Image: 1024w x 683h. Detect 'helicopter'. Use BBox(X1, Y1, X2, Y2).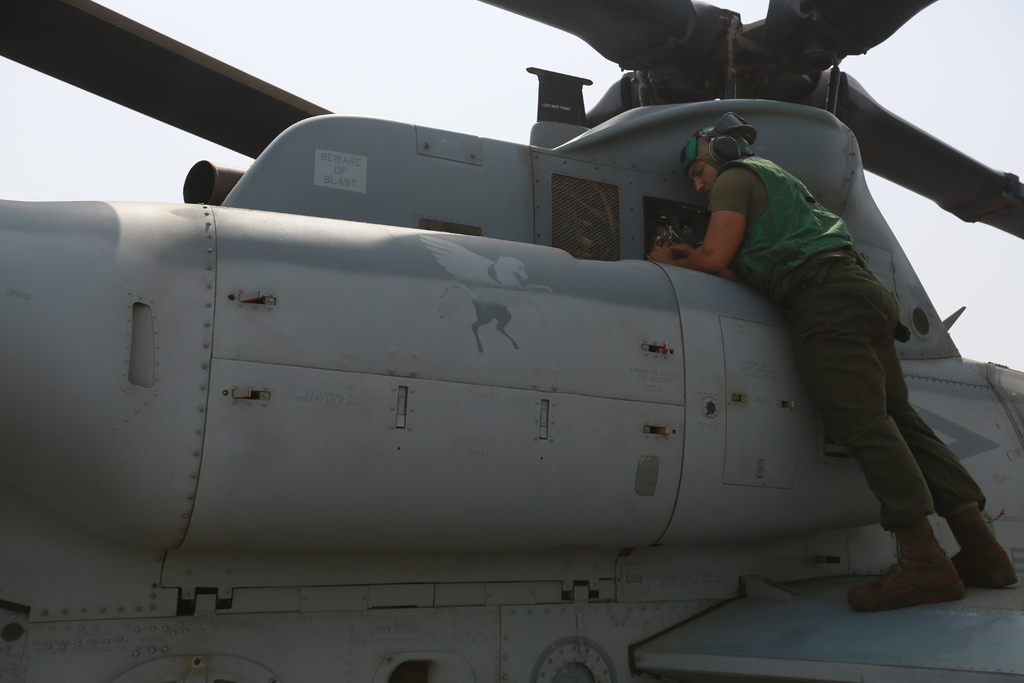
BBox(0, 0, 1023, 682).
